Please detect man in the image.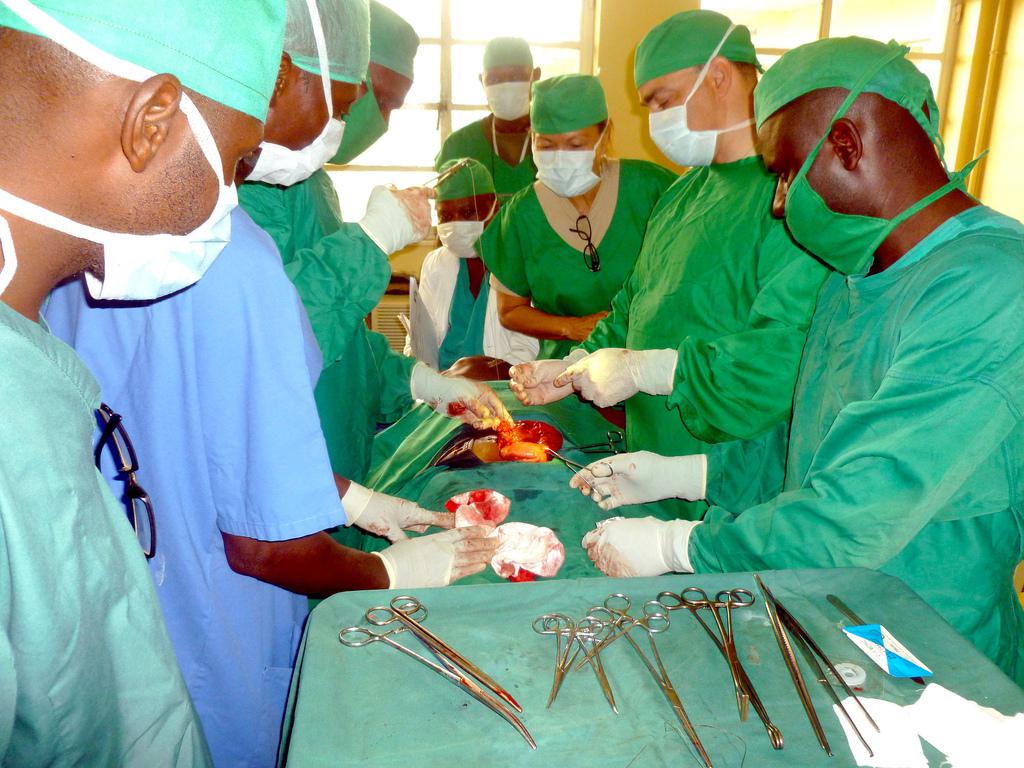
locate(430, 38, 548, 208).
